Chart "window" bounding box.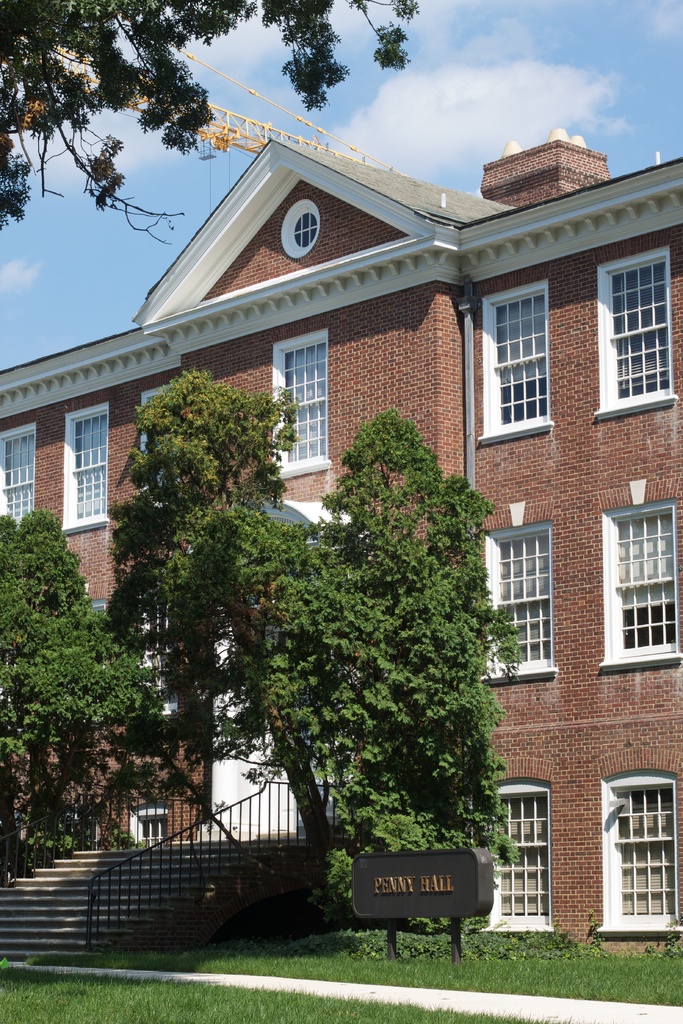
Charted: [x1=592, y1=764, x2=682, y2=935].
